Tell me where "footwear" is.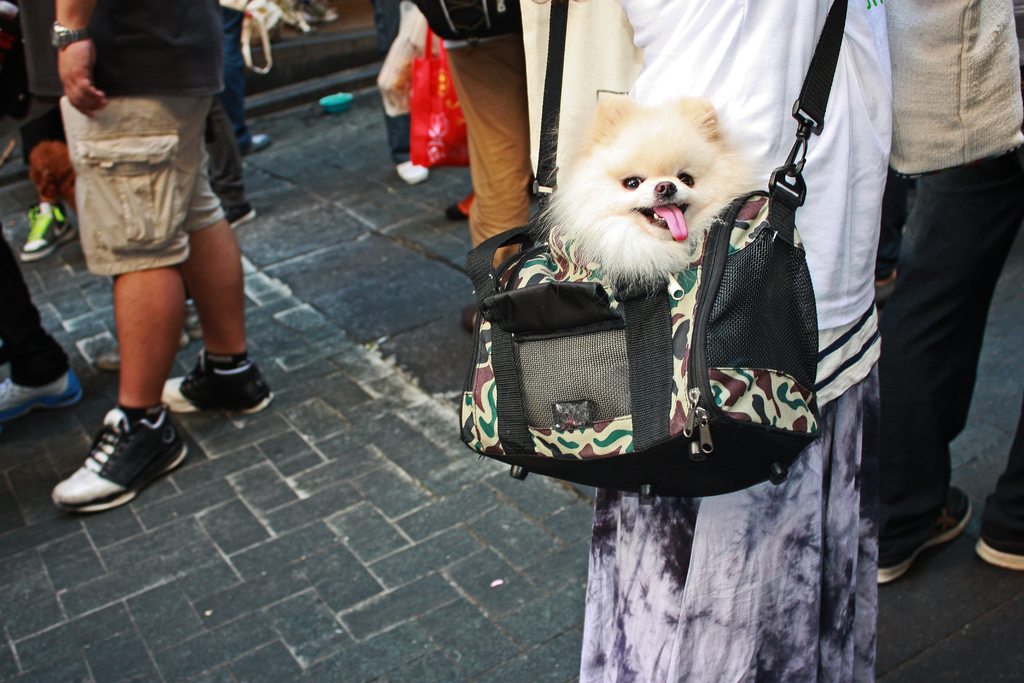
"footwear" is at pyautogui.locateOnScreen(168, 349, 276, 415).
